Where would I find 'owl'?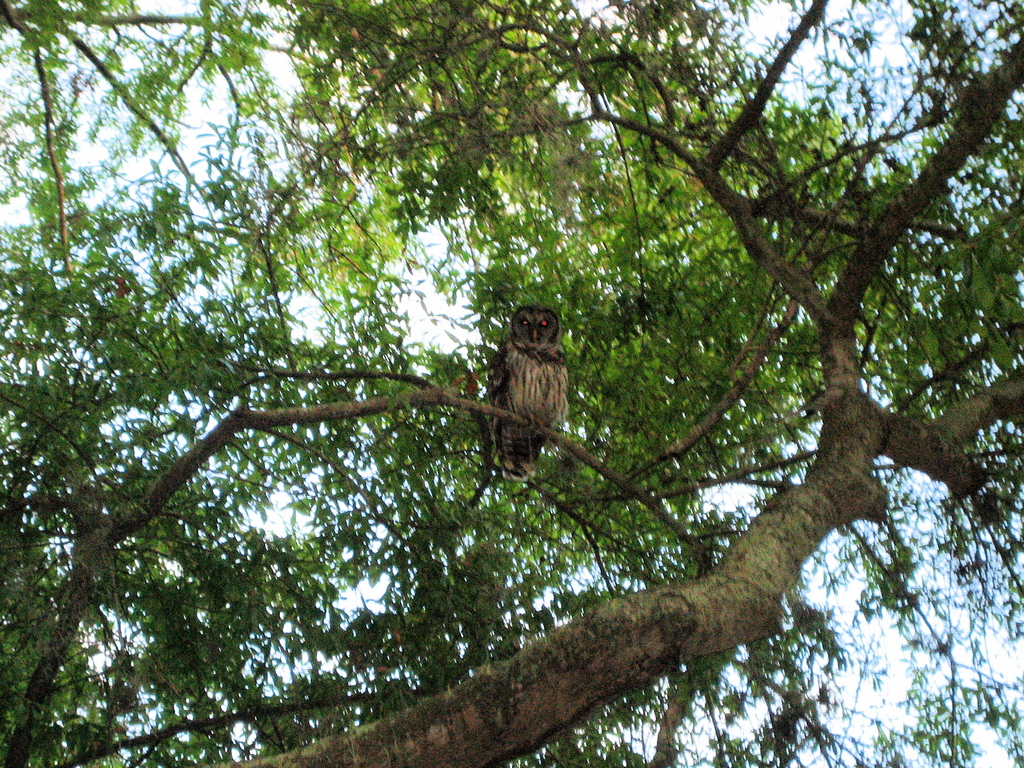
At {"x1": 491, "y1": 307, "x2": 572, "y2": 481}.
